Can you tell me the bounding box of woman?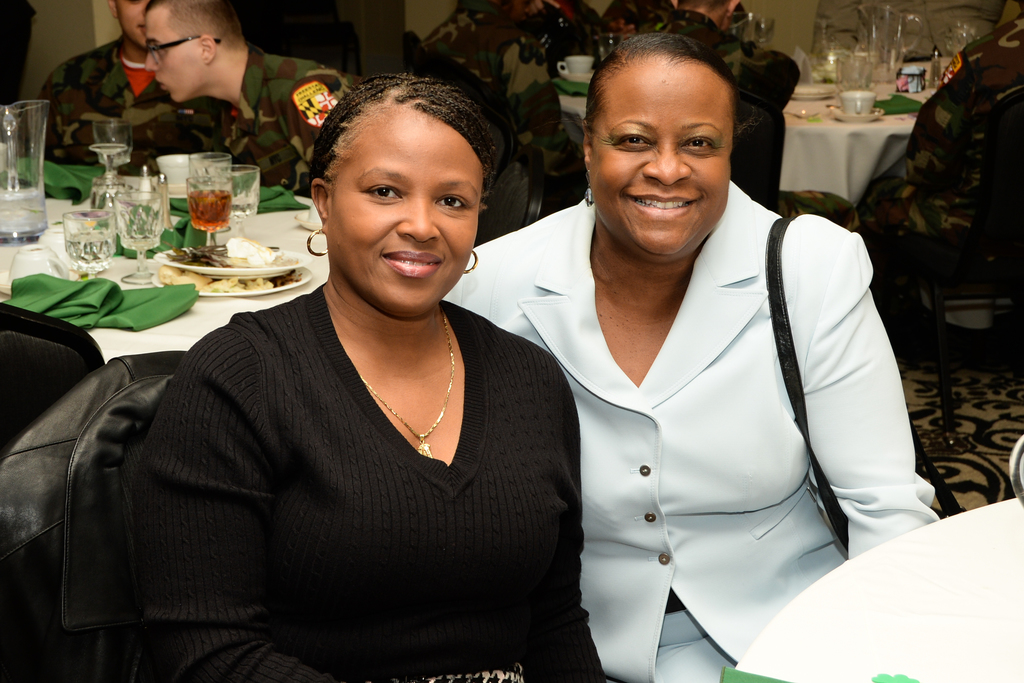
443, 31, 938, 682.
